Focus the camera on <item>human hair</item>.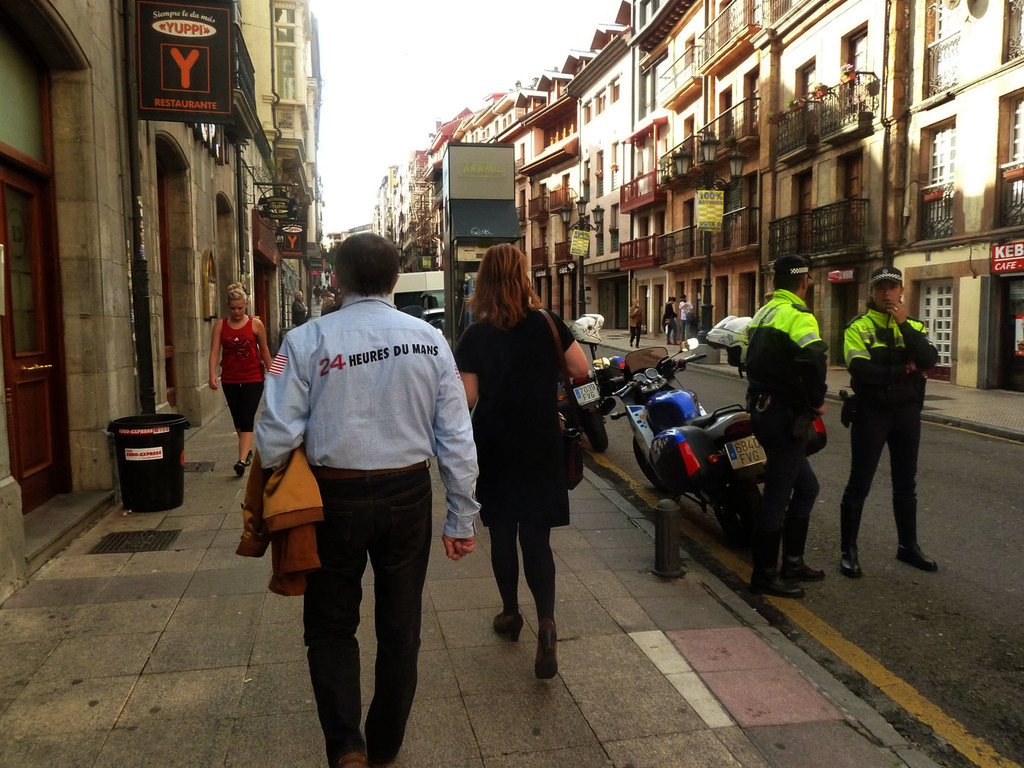
Focus region: box=[468, 237, 541, 344].
